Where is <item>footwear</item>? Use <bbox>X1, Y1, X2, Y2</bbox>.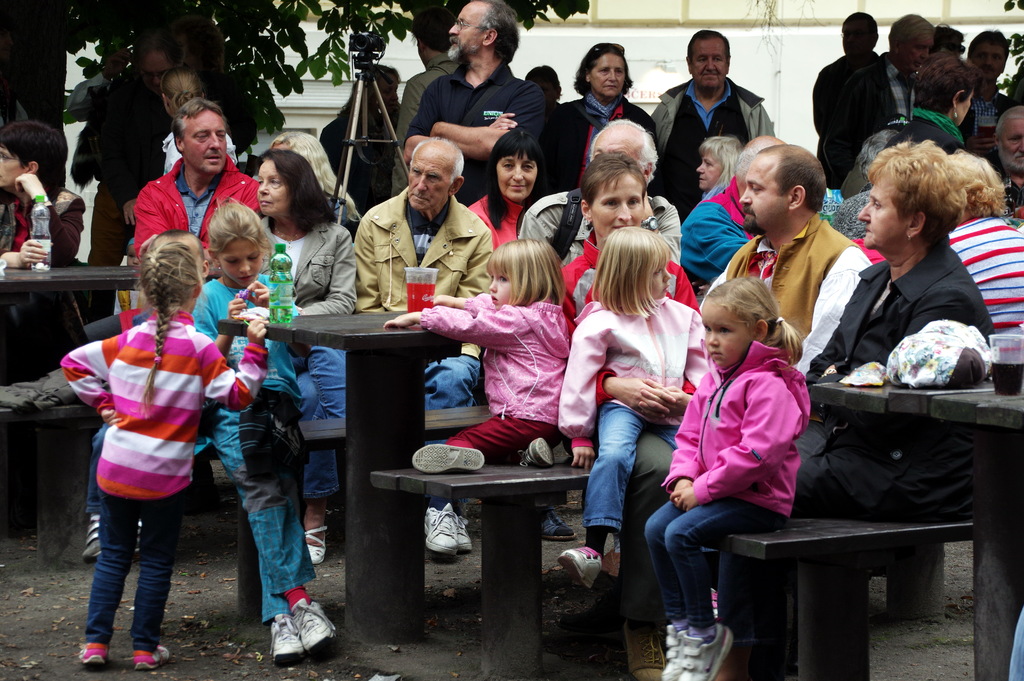
<bbox>135, 520, 144, 554</bbox>.
